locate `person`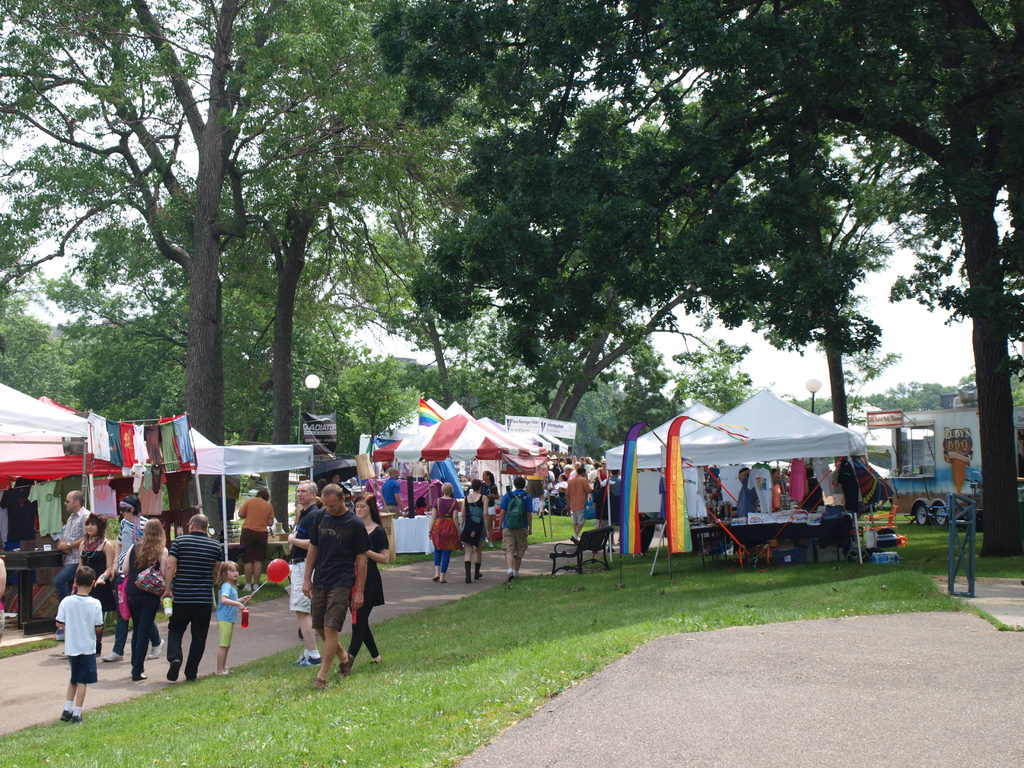
426:484:463:582
